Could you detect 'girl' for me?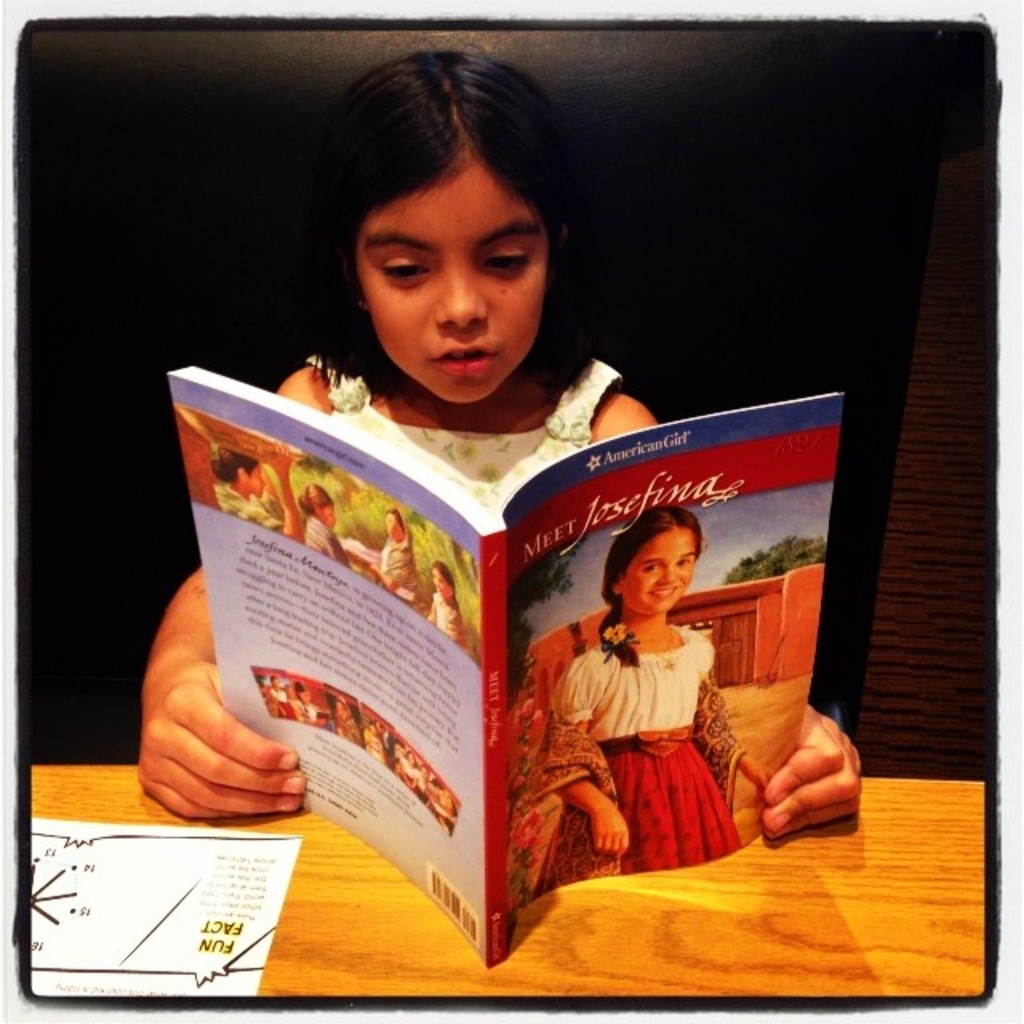
Detection result: <bbox>533, 512, 739, 893</bbox>.
